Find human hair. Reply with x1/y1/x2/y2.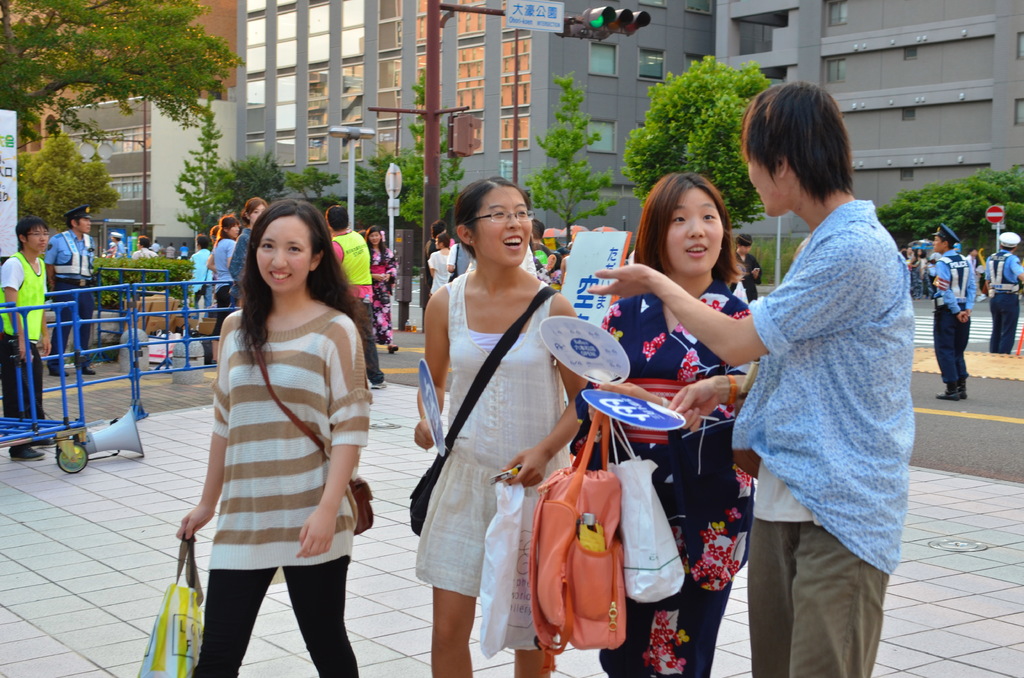
220/213/239/239.
